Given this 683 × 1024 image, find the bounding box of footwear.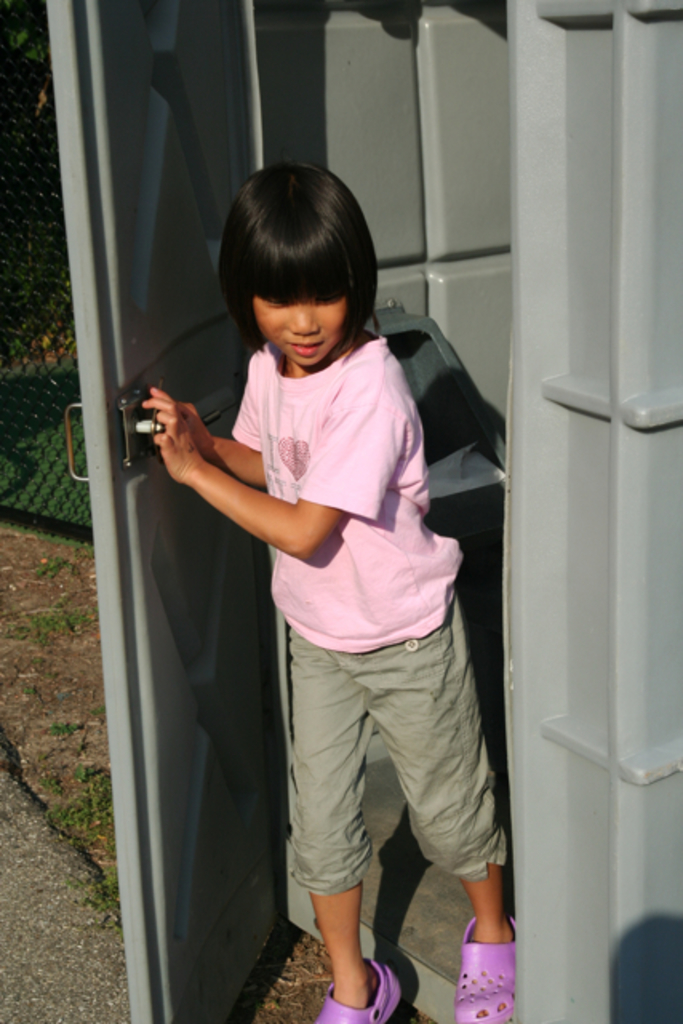
<region>312, 952, 401, 1022</region>.
